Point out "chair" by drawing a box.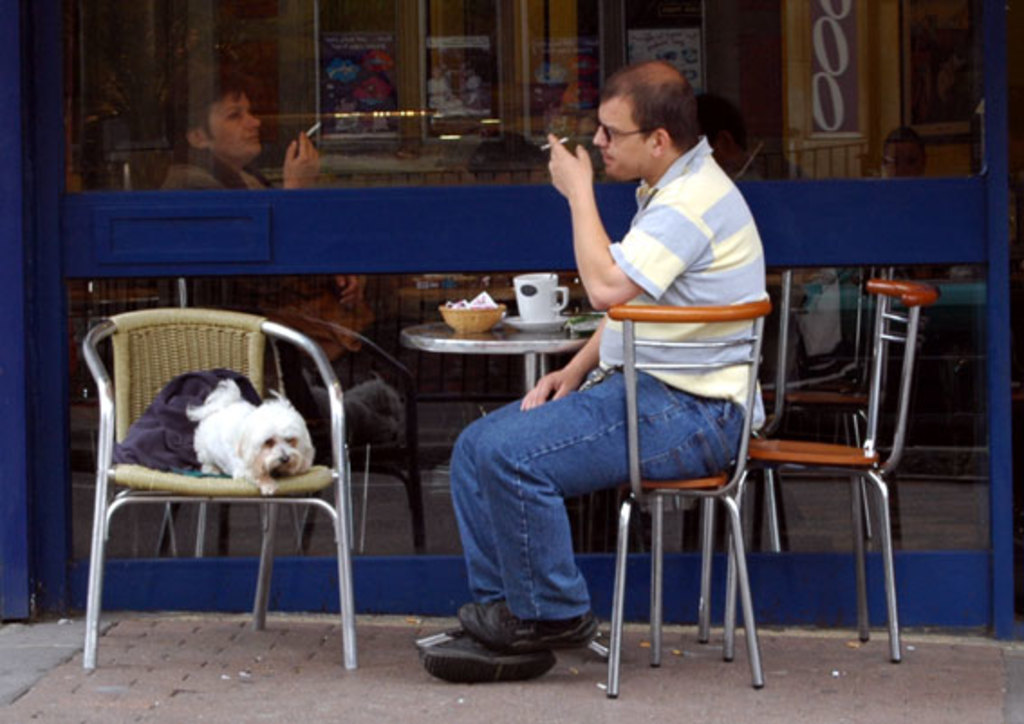
BBox(79, 309, 359, 672).
